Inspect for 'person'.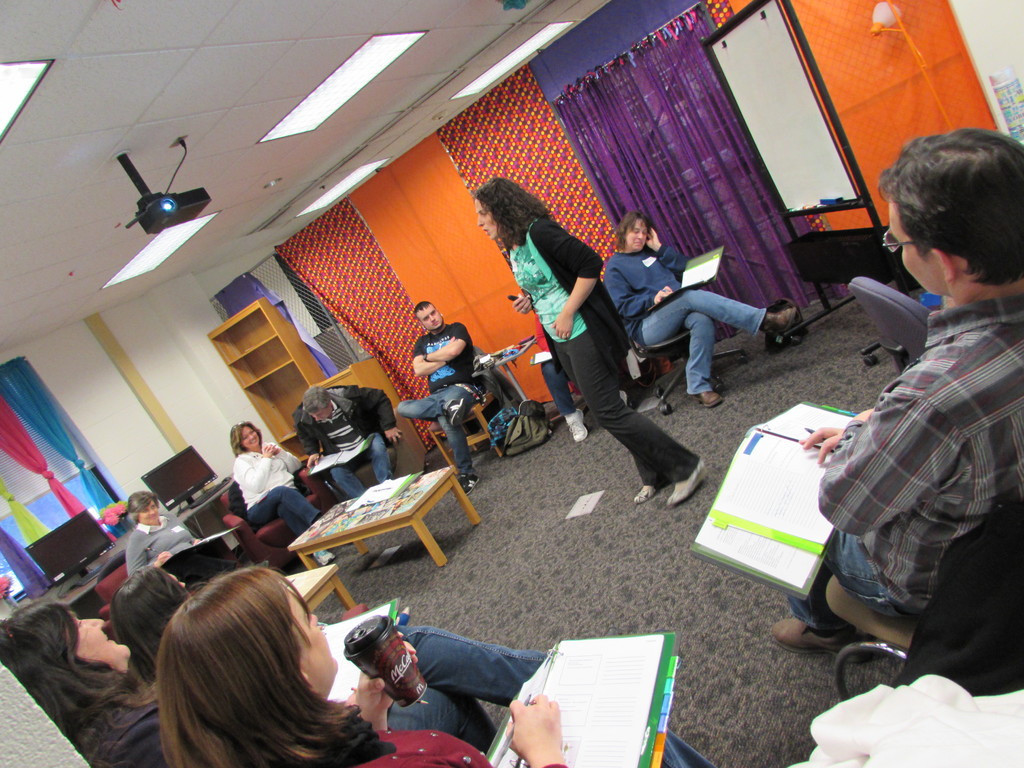
Inspection: select_region(291, 385, 401, 497).
